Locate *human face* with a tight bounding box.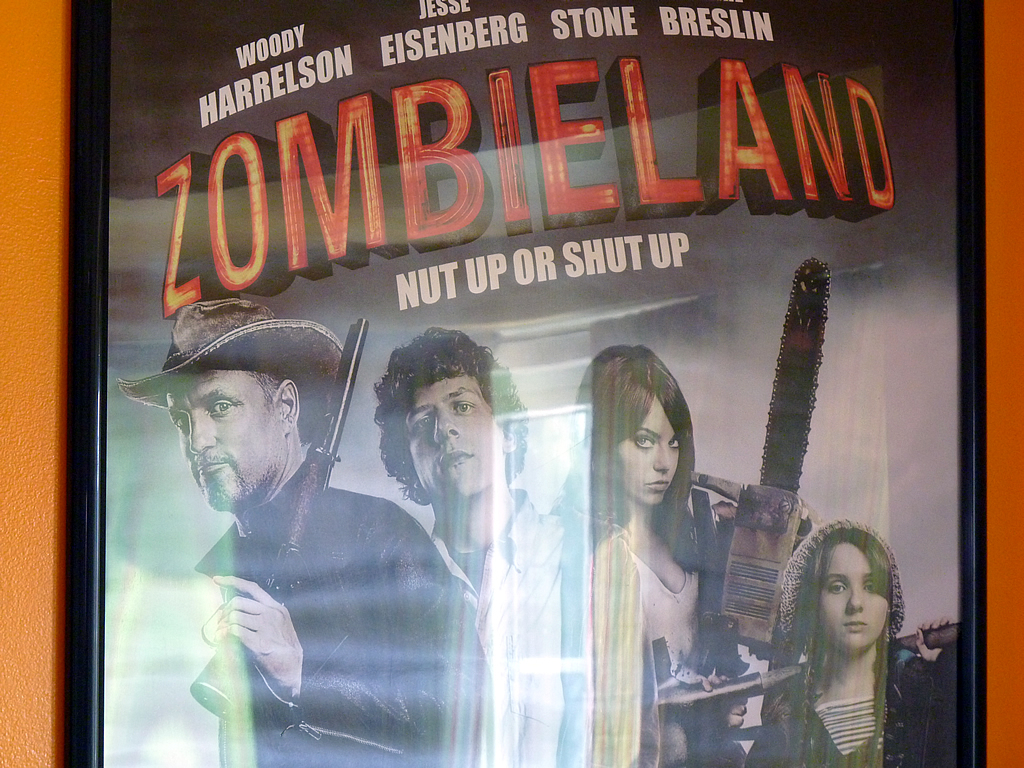
164/370/283/513.
